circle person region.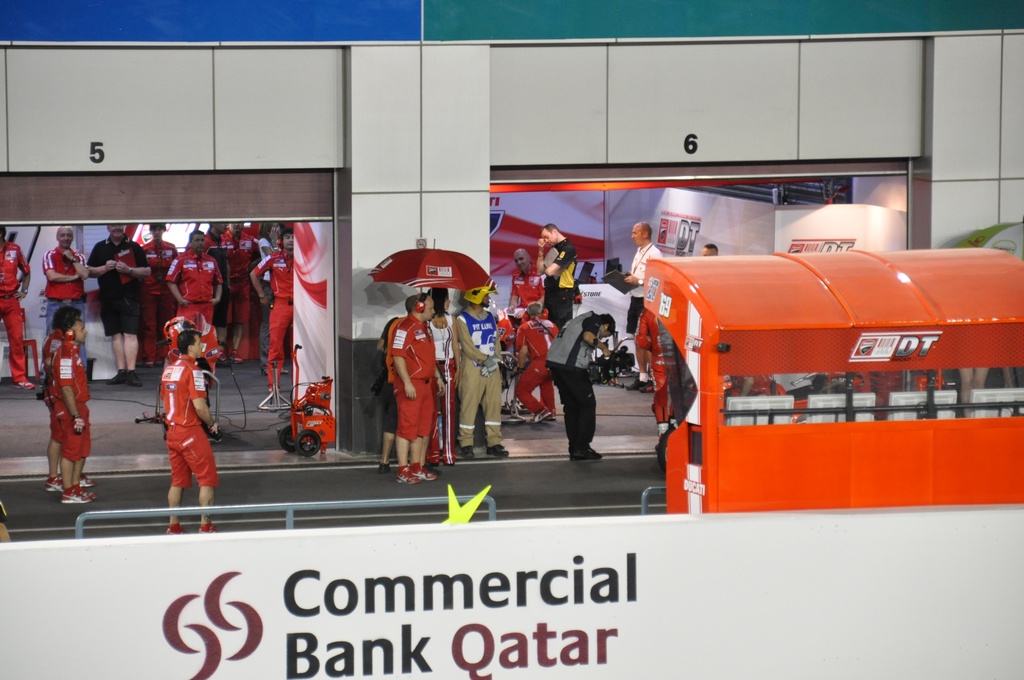
Region: crop(245, 225, 298, 393).
